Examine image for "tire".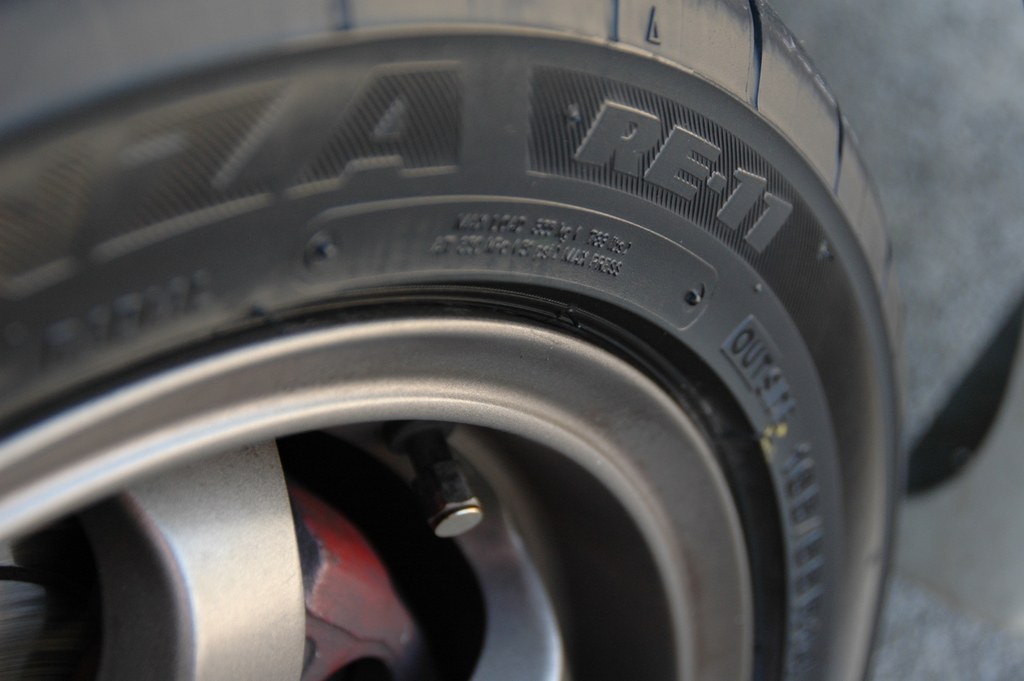
Examination result: pyautogui.locateOnScreen(0, 0, 908, 680).
